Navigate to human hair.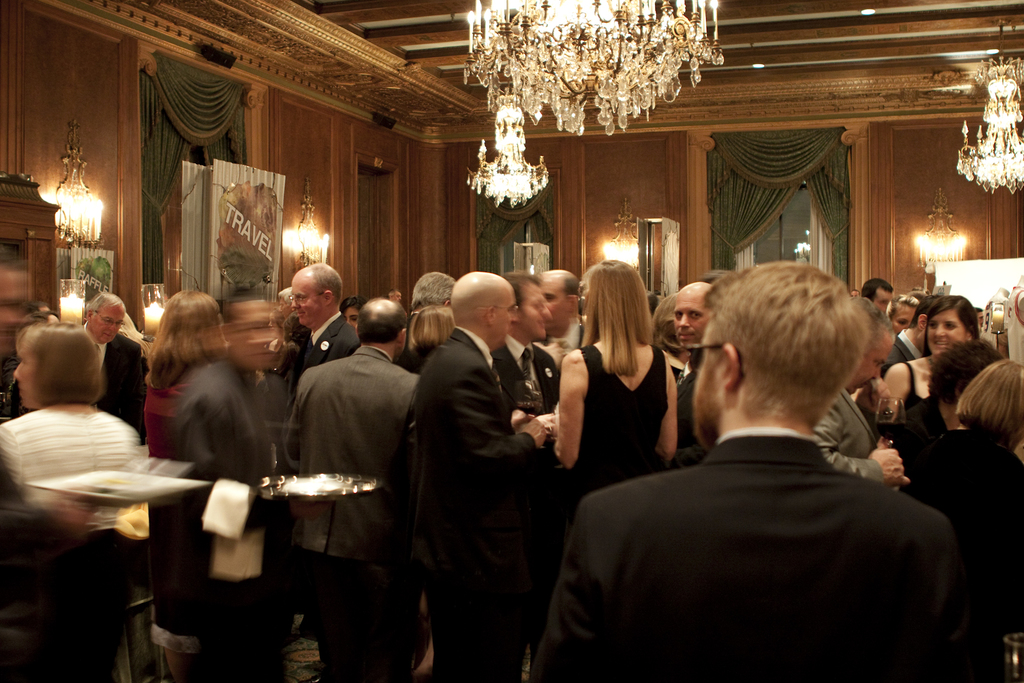
Navigation target: [924, 294, 979, 340].
